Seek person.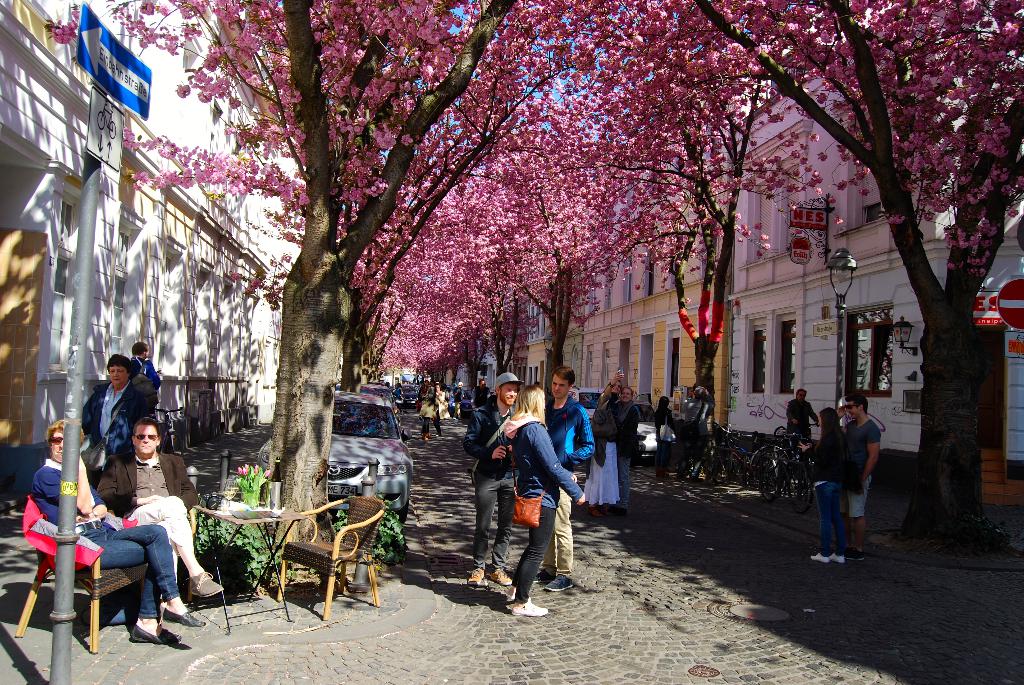
{"x1": 460, "y1": 372, "x2": 513, "y2": 587}.
